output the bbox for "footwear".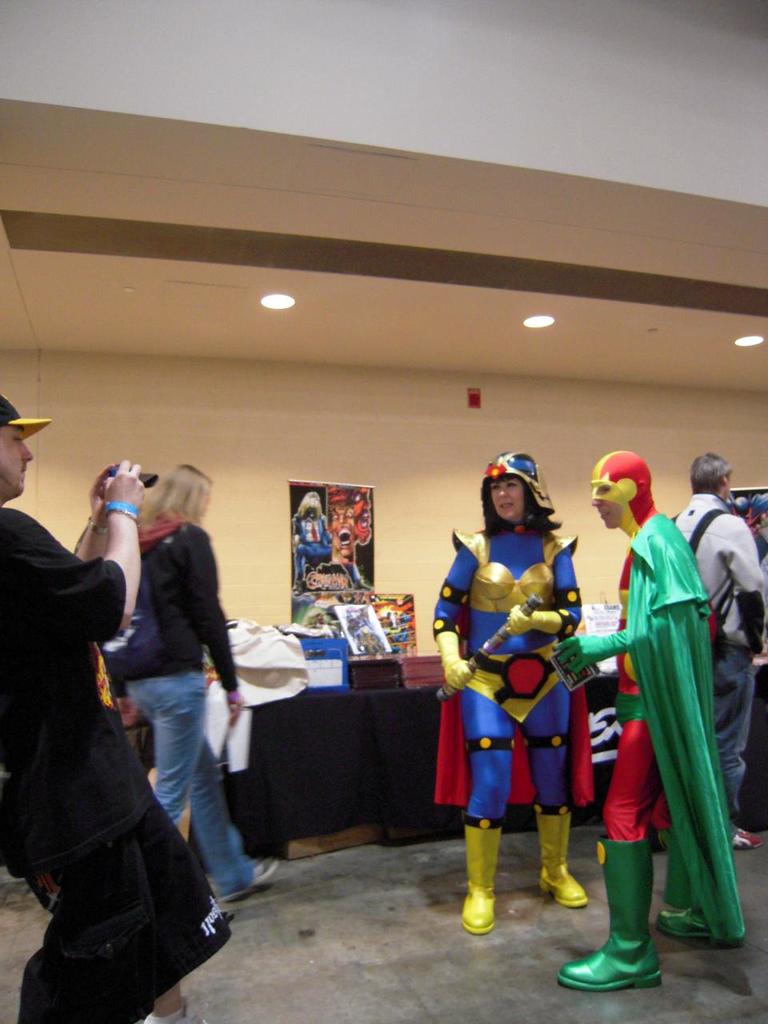
<bbox>654, 900, 716, 939</bbox>.
